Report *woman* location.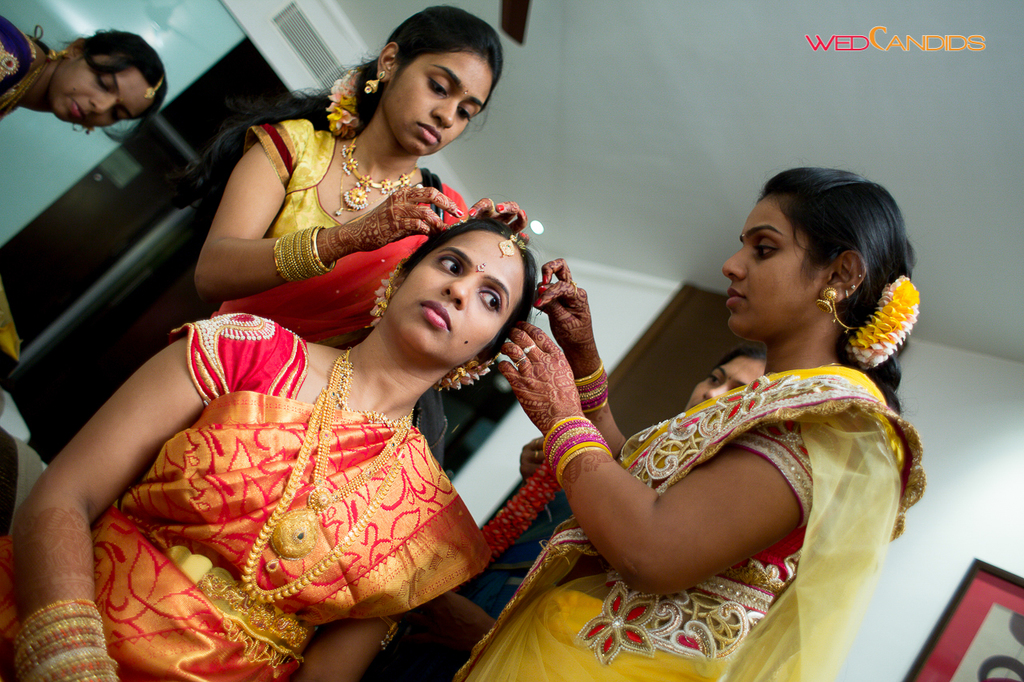
Report: {"x1": 484, "y1": 158, "x2": 917, "y2": 661}.
